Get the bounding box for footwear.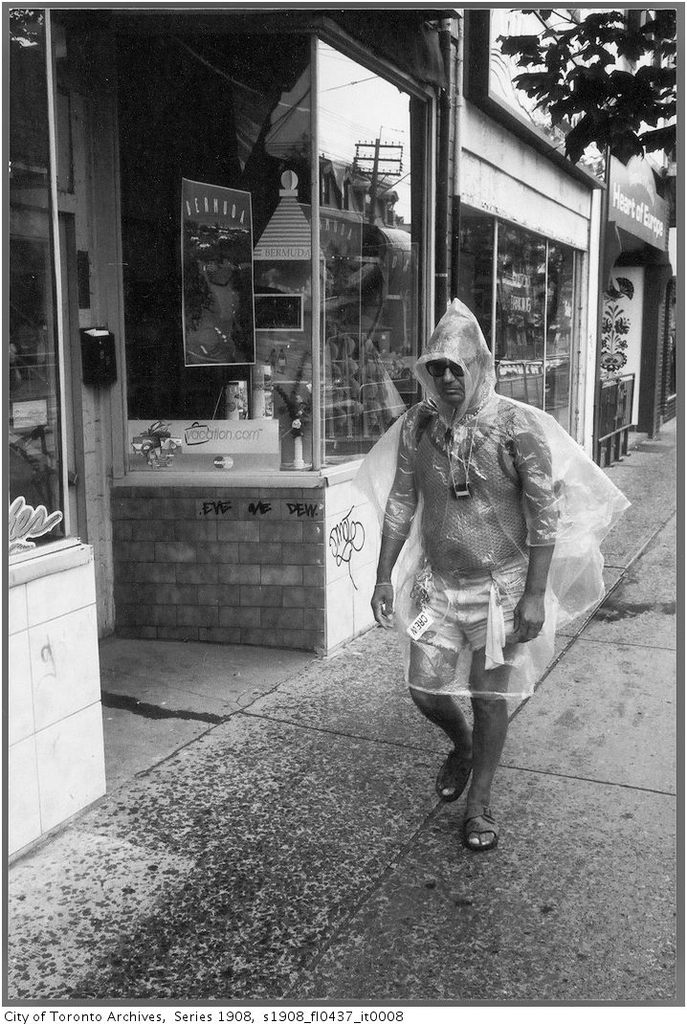
left=432, top=739, right=478, bottom=810.
